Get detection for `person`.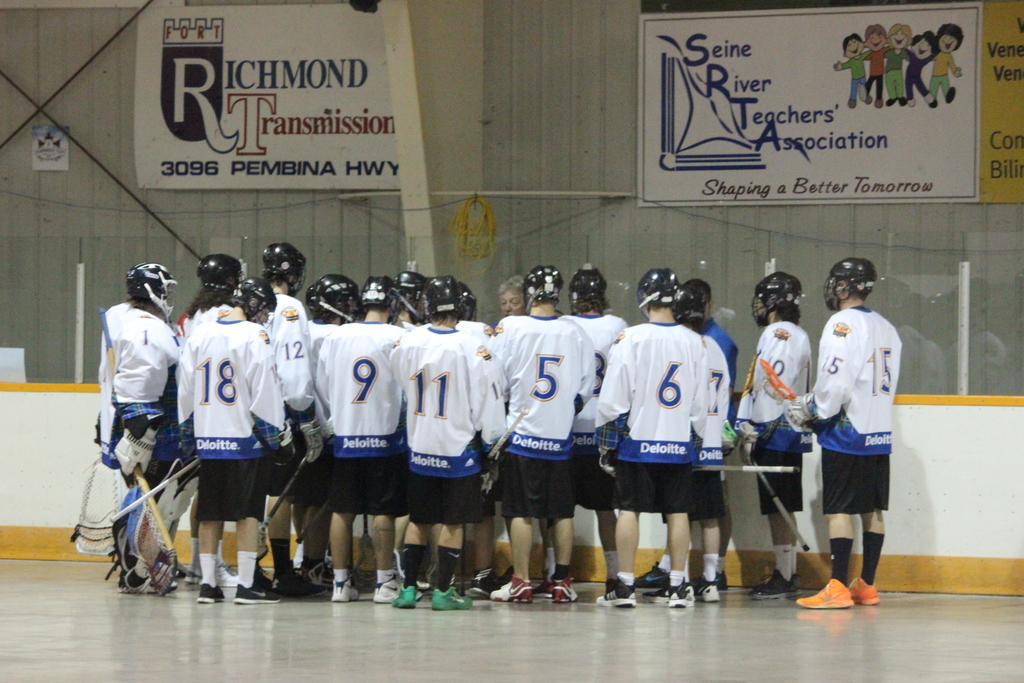
Detection: left=738, top=270, right=812, bottom=598.
